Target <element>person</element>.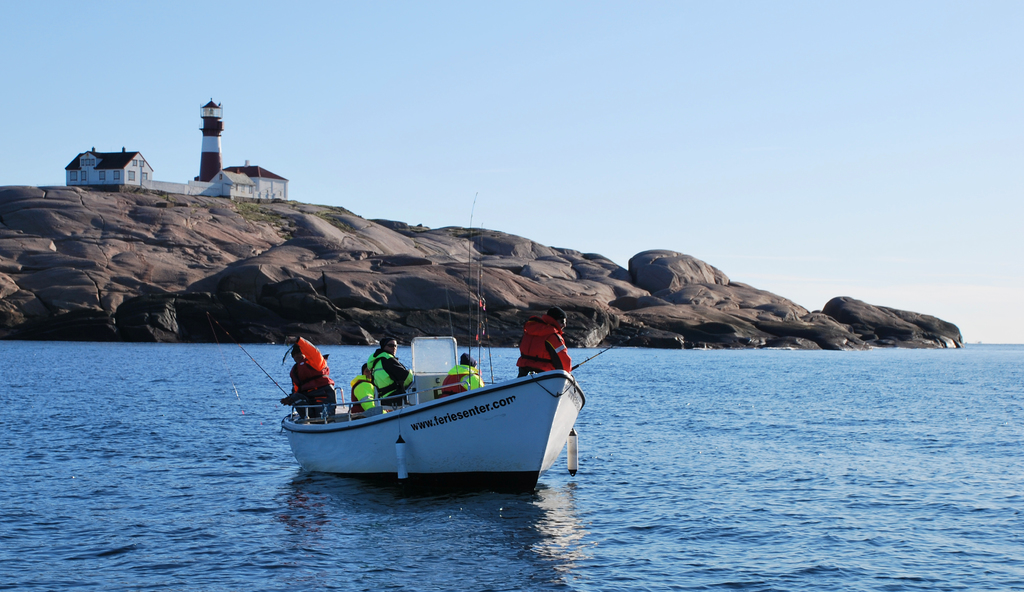
Target region: bbox=[439, 352, 484, 402].
